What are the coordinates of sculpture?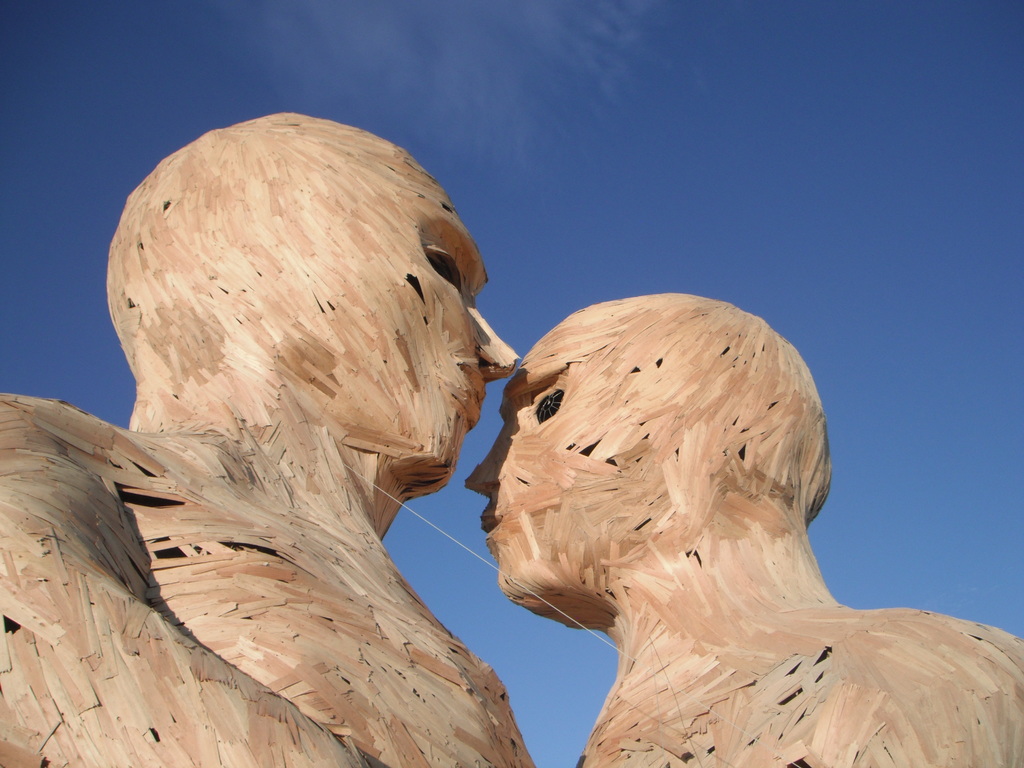
474 290 1013 767.
